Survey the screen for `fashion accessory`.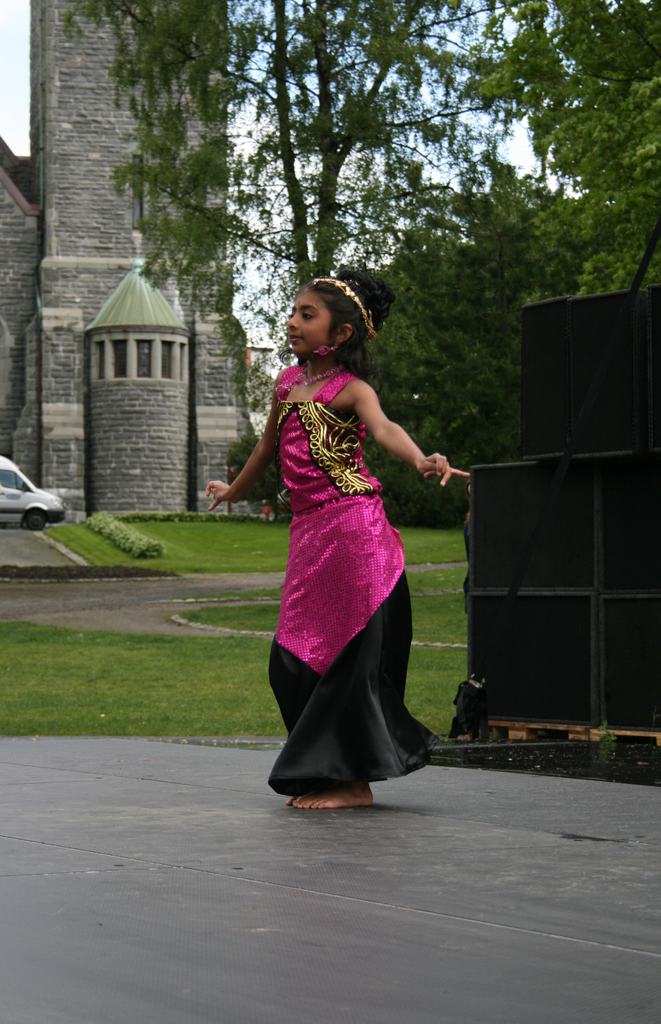
Survey found: bbox=(297, 365, 339, 388).
